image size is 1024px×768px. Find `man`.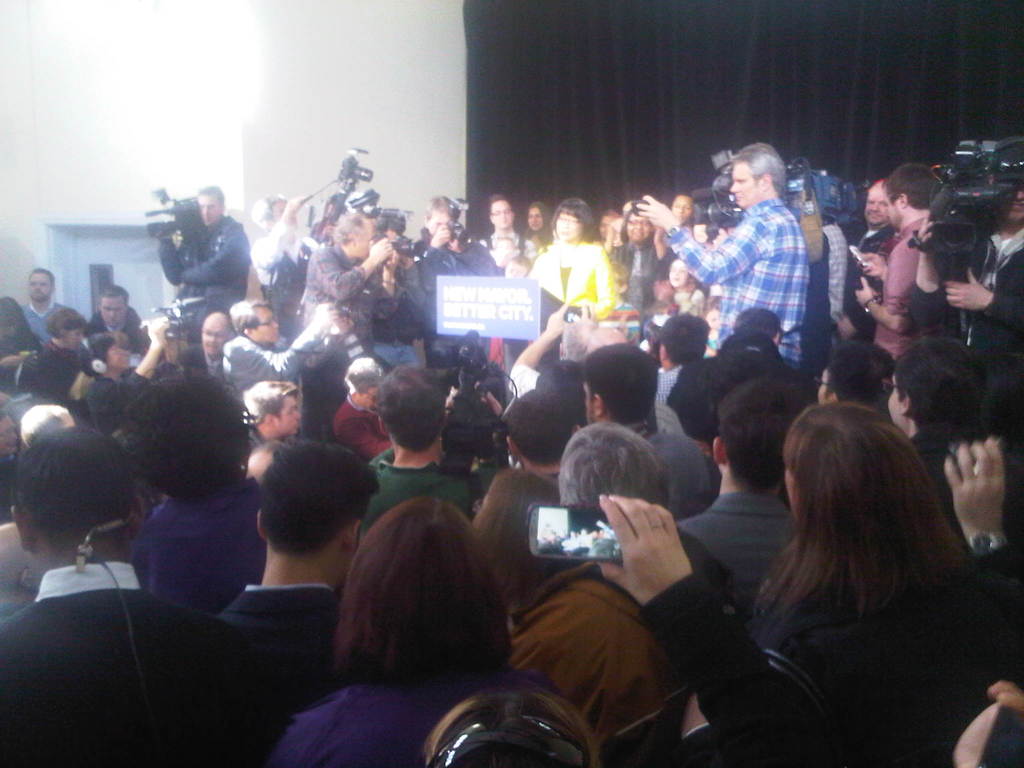
248/193/321/301.
